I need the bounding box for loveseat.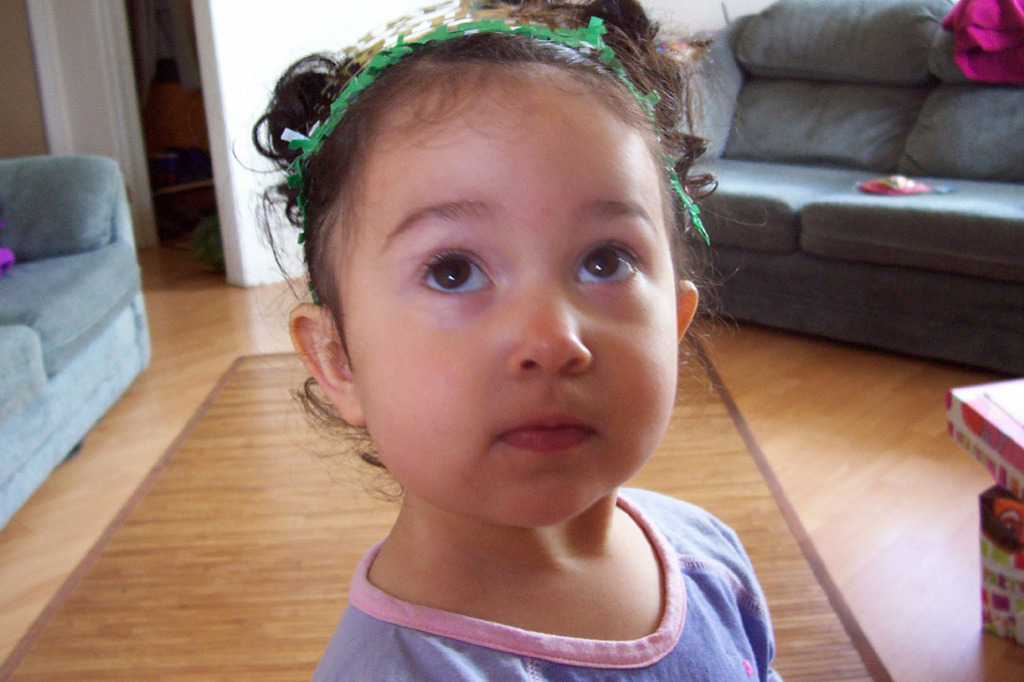
Here it is: (left=0, top=153, right=152, bottom=527).
